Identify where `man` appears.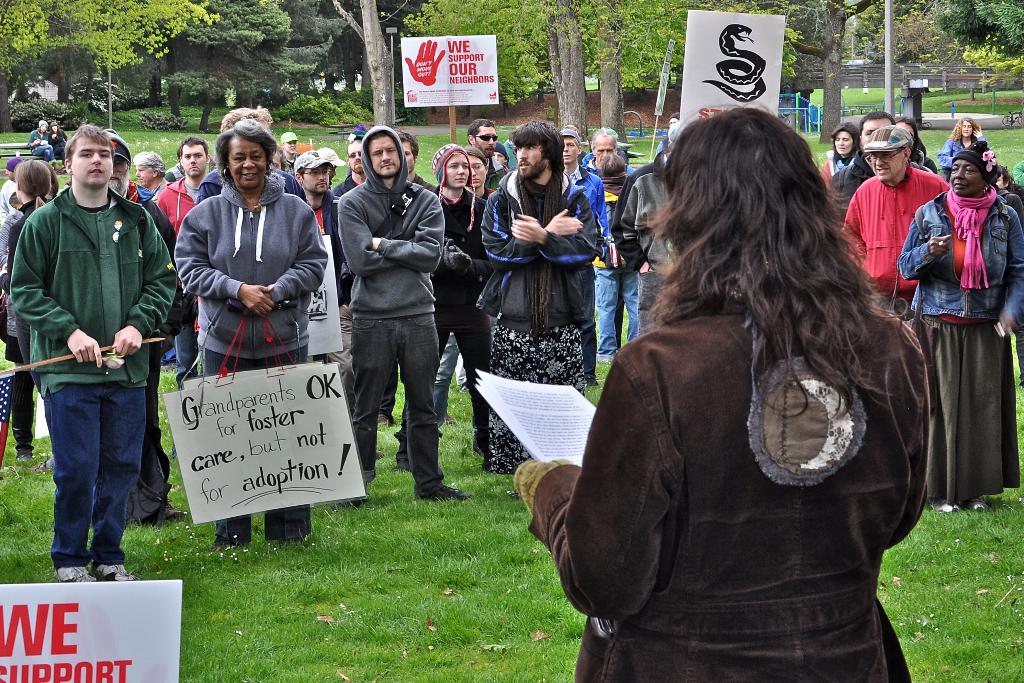
Appears at [x1=129, y1=149, x2=170, y2=202].
